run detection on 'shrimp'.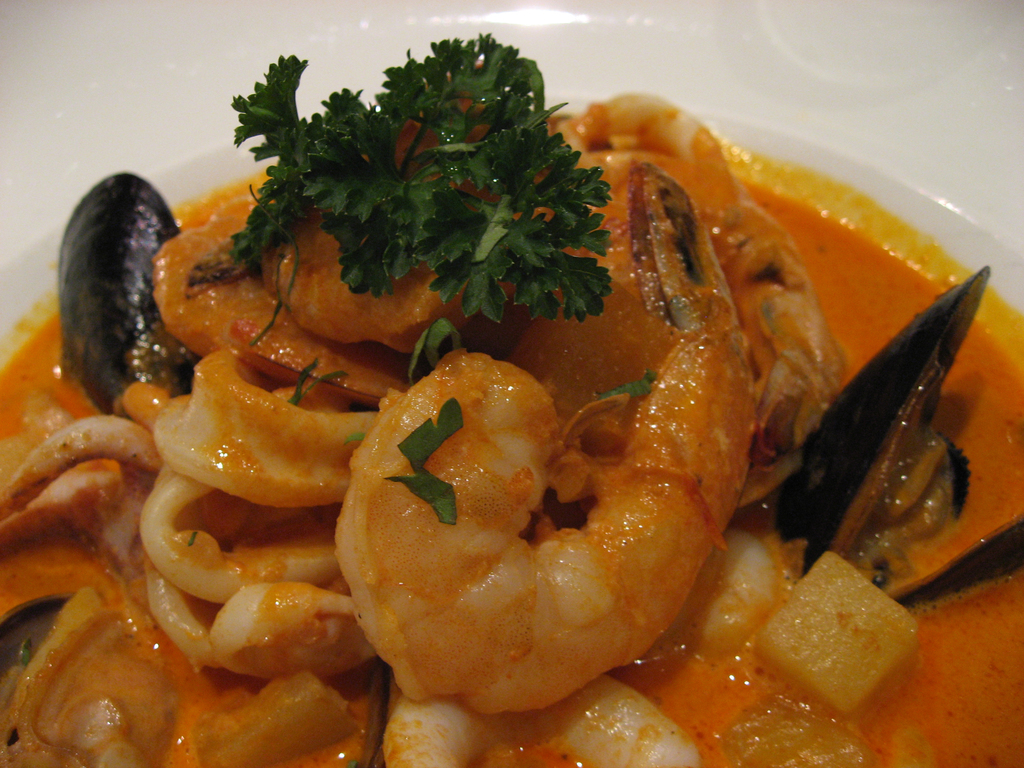
Result: (0, 415, 147, 522).
